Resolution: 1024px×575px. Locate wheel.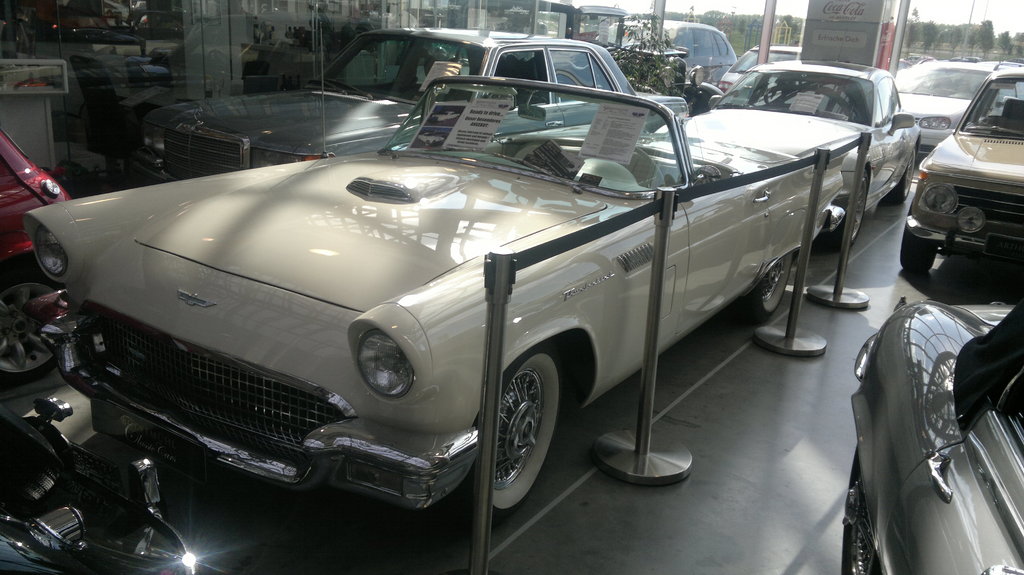
[900,200,939,274].
